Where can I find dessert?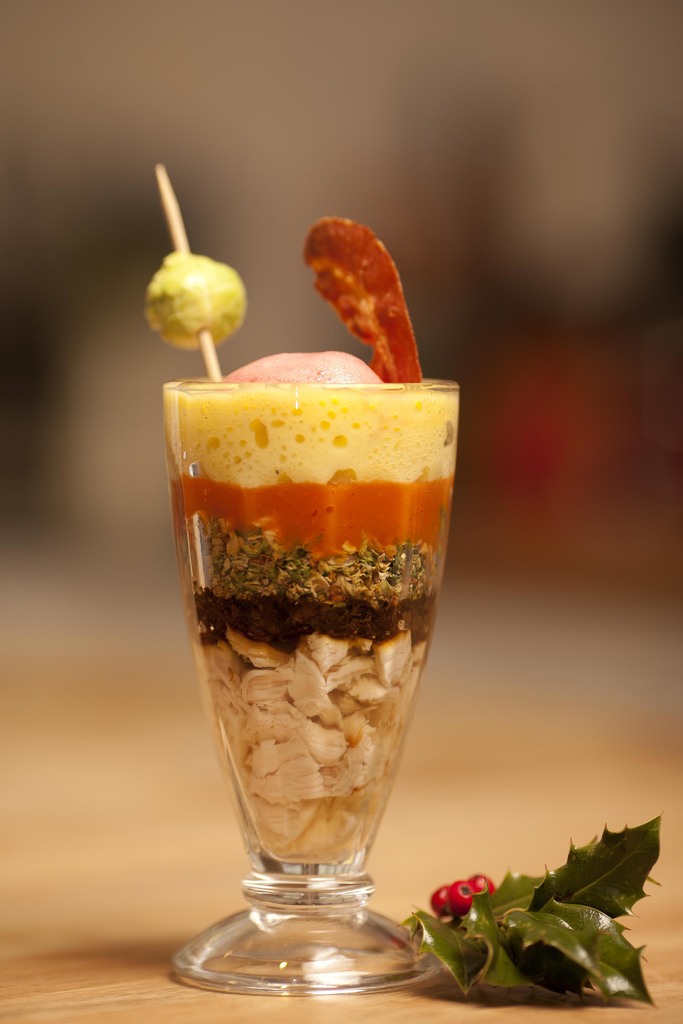
You can find it at box=[146, 216, 461, 869].
